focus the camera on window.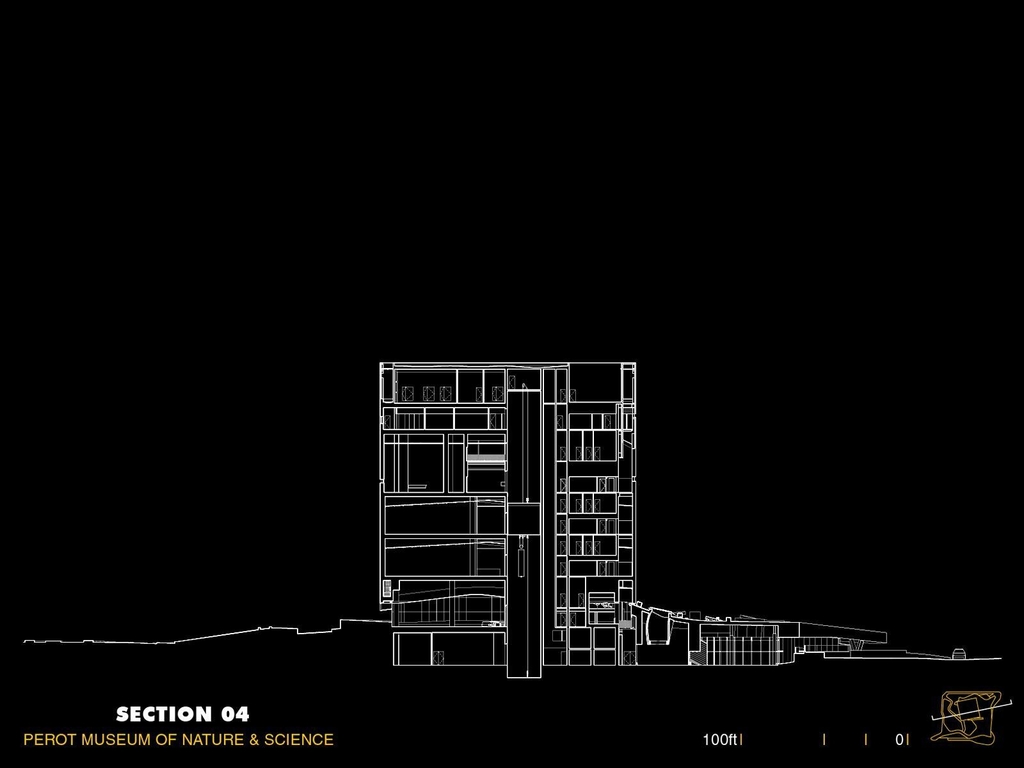
Focus region: box=[422, 387, 434, 400].
